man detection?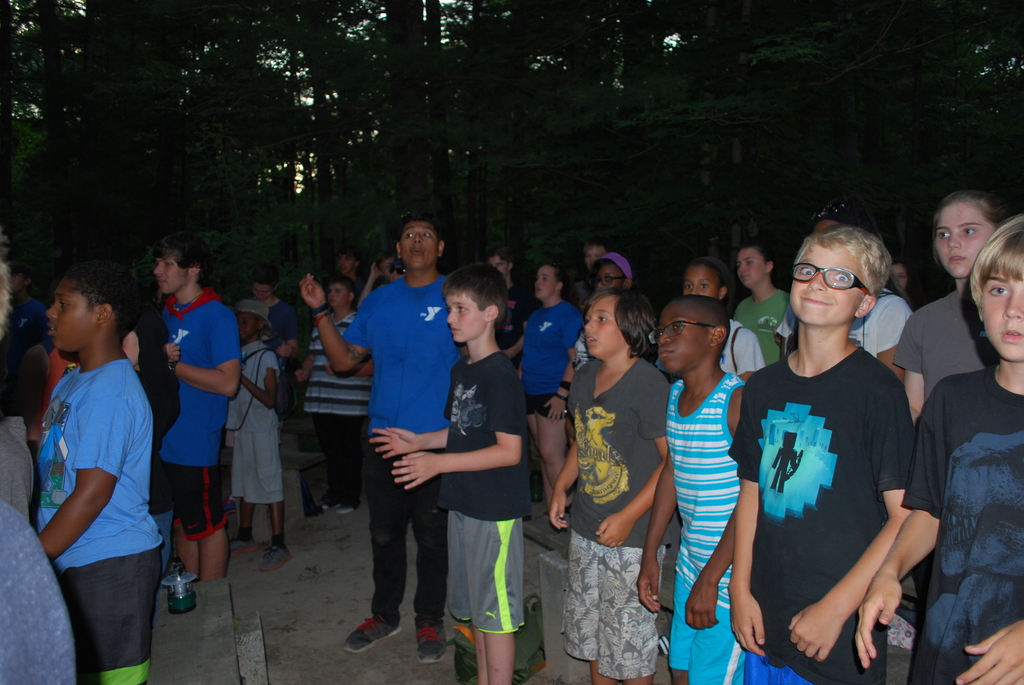
pyautogui.locateOnScreen(301, 210, 450, 659)
